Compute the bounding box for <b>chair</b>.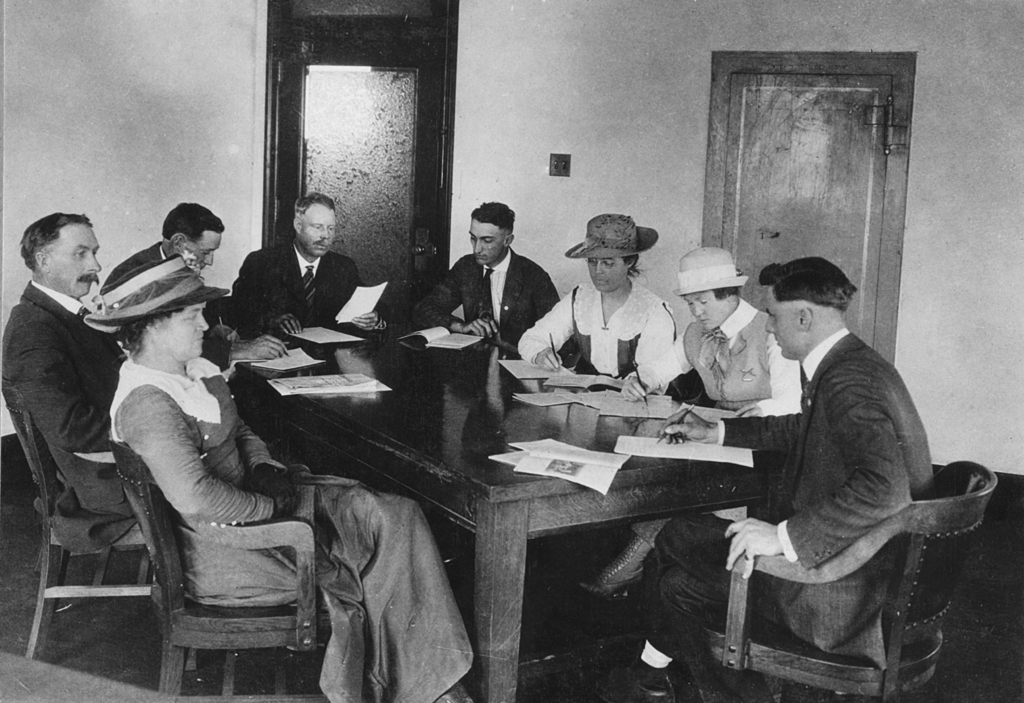
l=686, t=453, r=998, b=702.
